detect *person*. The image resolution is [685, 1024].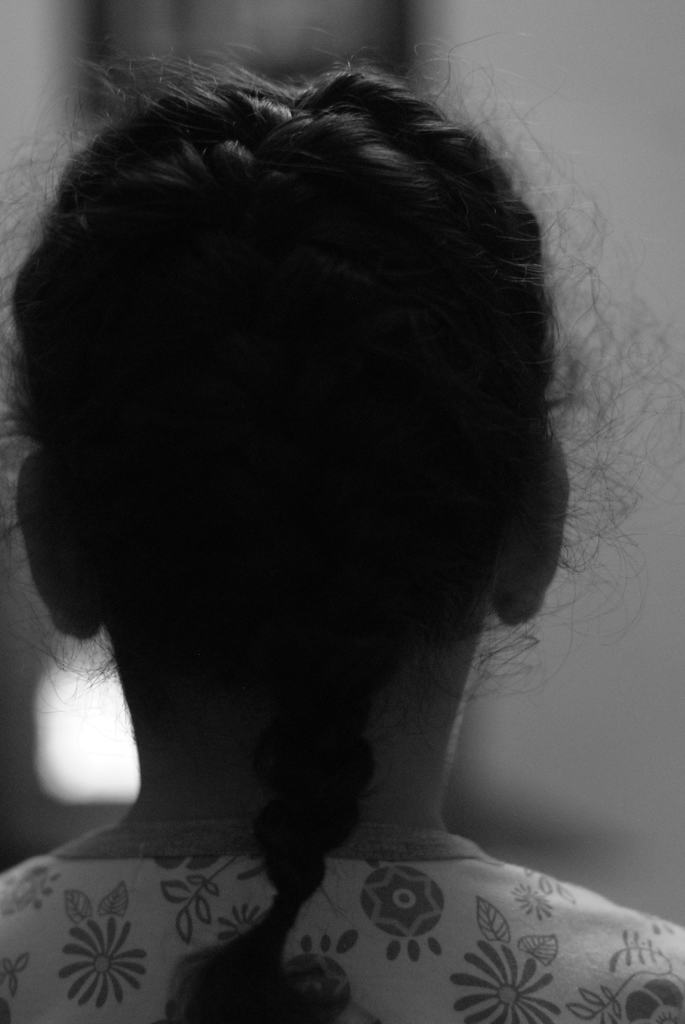
locate(0, 61, 684, 1023).
